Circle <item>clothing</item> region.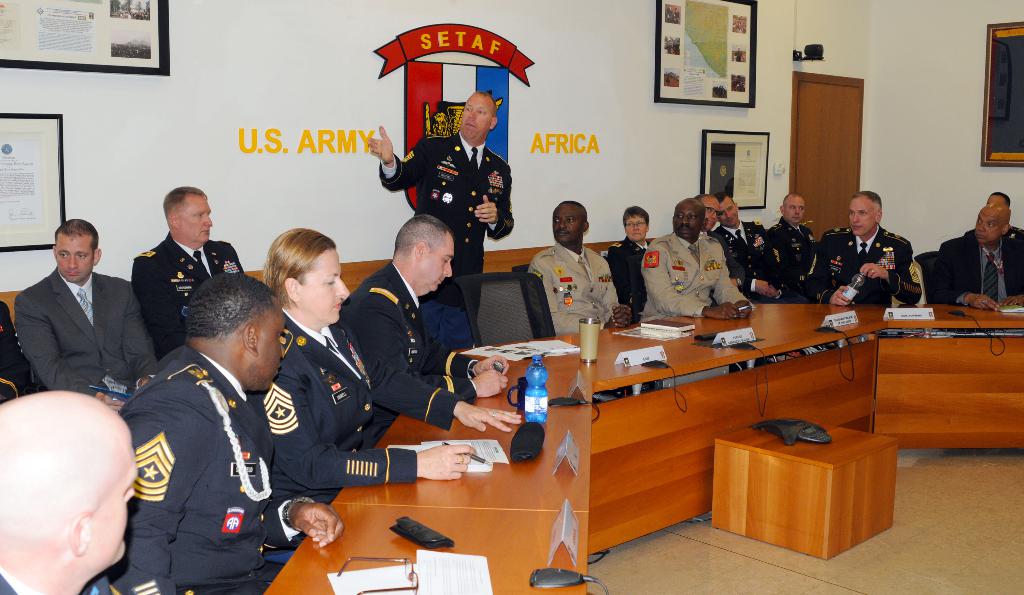
Region: (left=130, top=223, right=253, bottom=349).
